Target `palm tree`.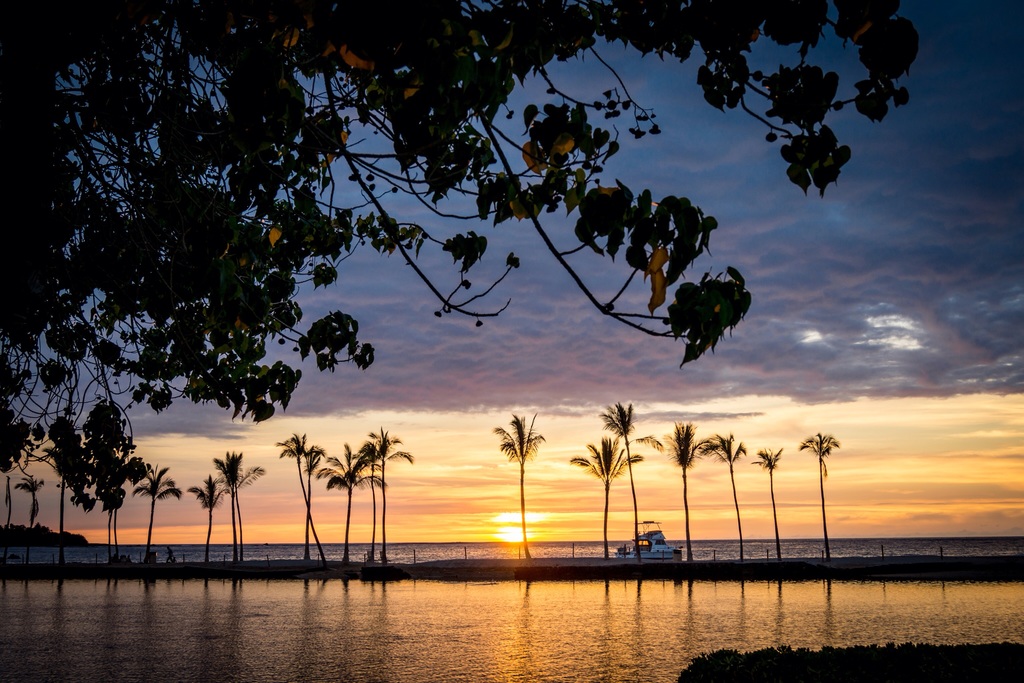
Target region: [703, 432, 753, 555].
